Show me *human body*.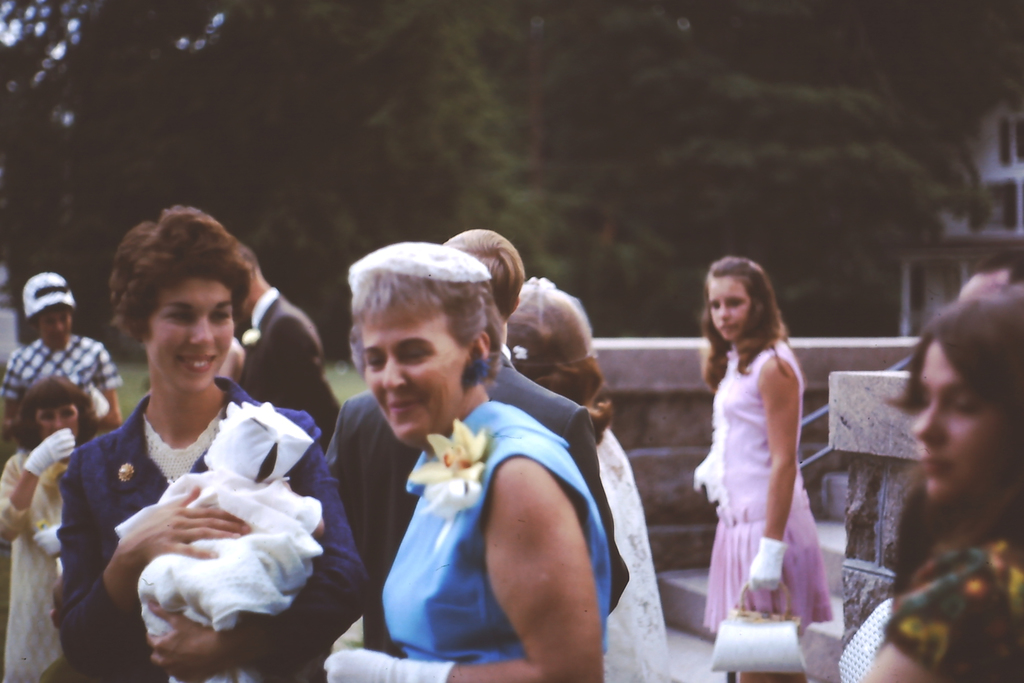
*human body* is here: crop(834, 251, 1023, 682).
